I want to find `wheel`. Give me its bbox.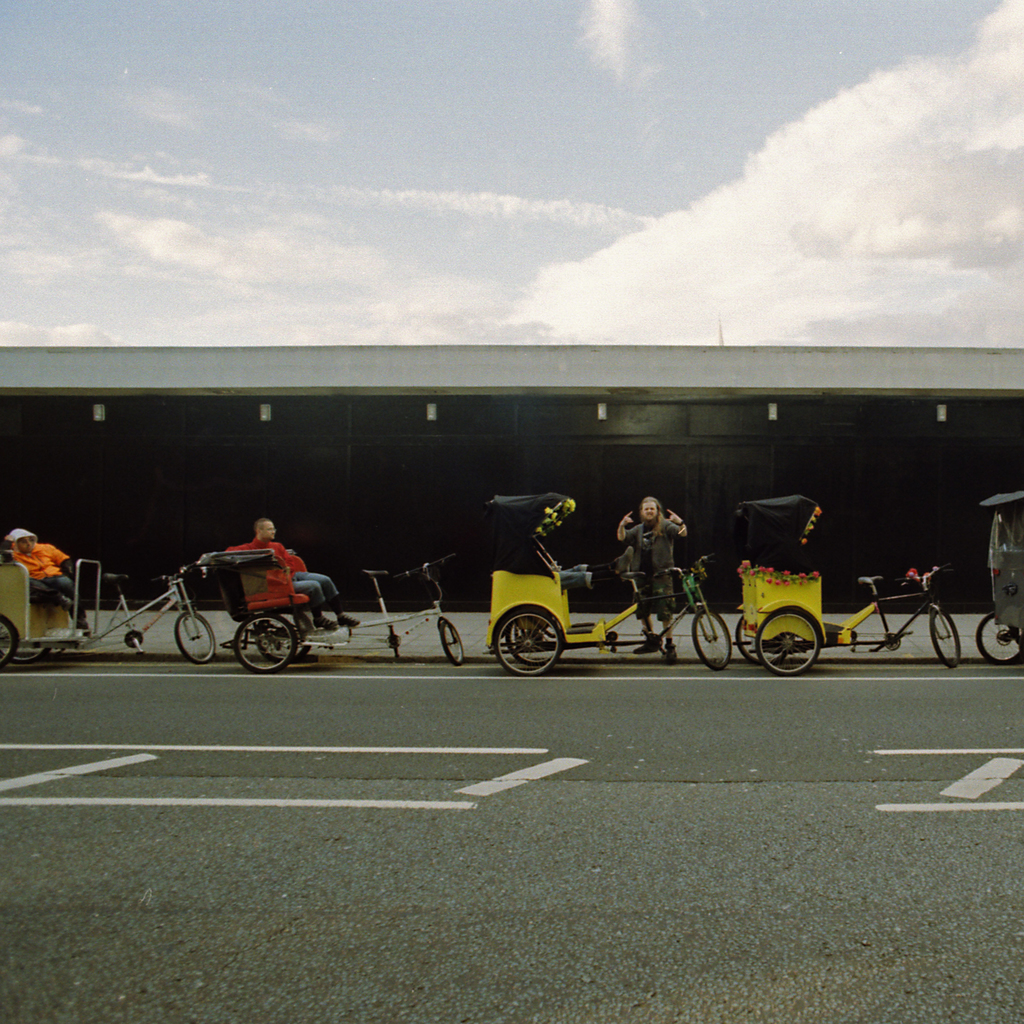
box=[15, 648, 60, 659].
